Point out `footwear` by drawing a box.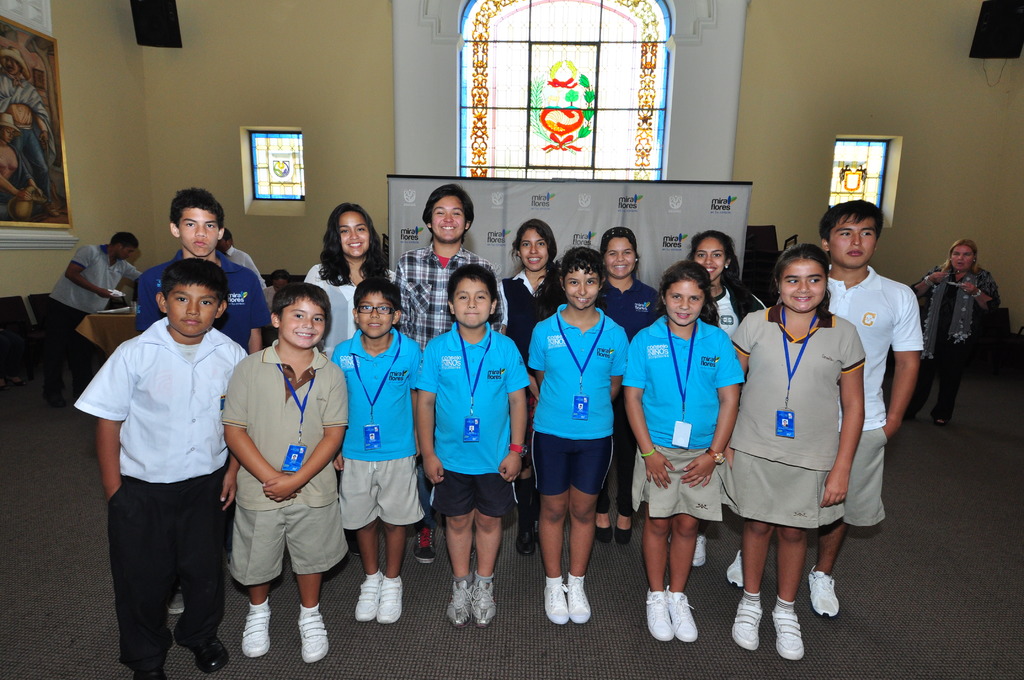
(left=568, top=576, right=593, bottom=624).
